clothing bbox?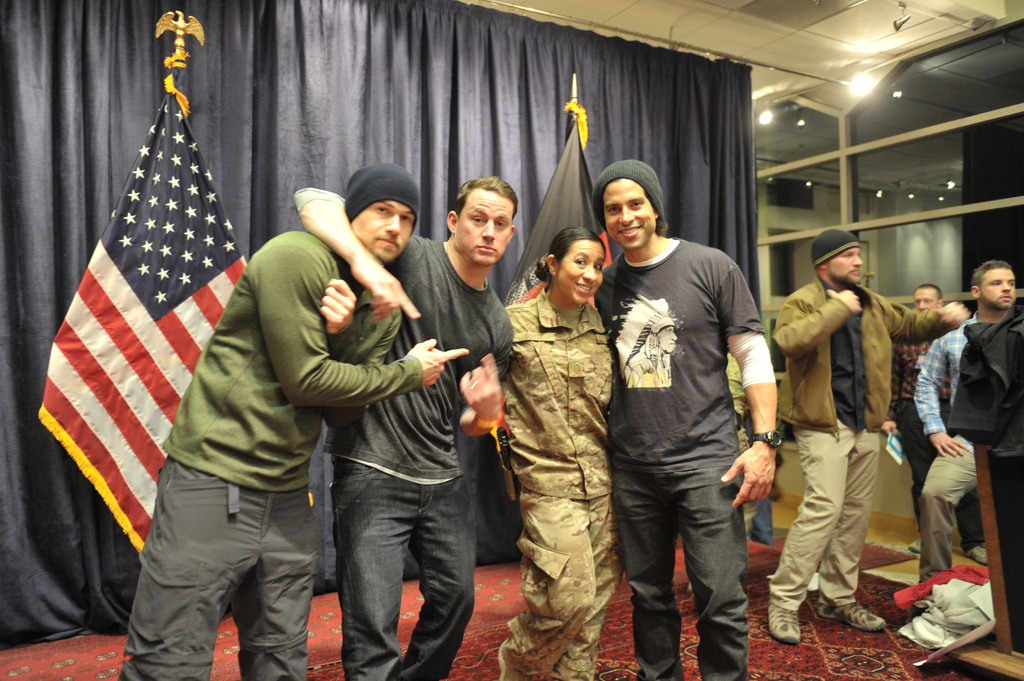
bbox=[896, 330, 941, 524]
